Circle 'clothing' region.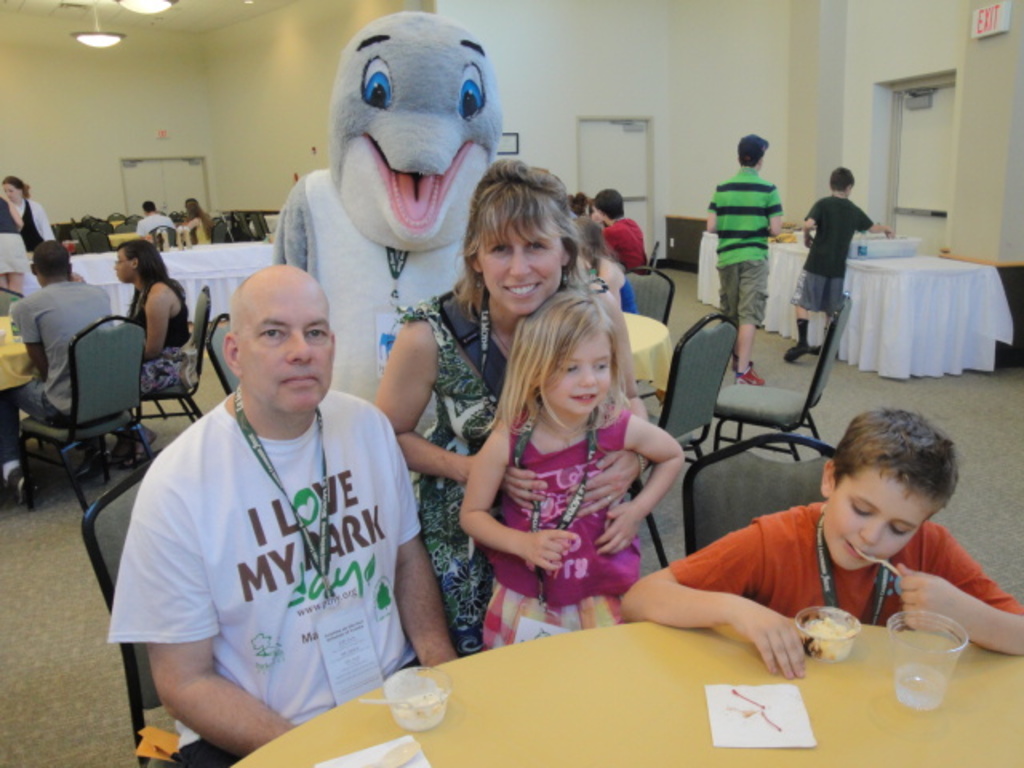
Region: (0,192,26,278).
